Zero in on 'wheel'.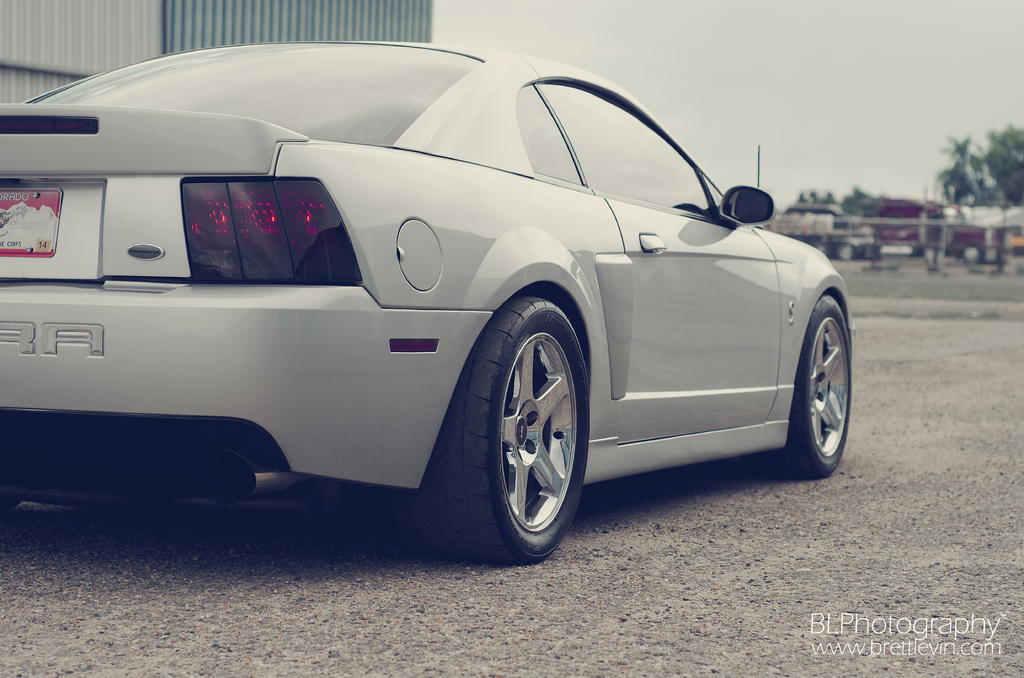
Zeroed in: l=774, t=288, r=852, b=481.
